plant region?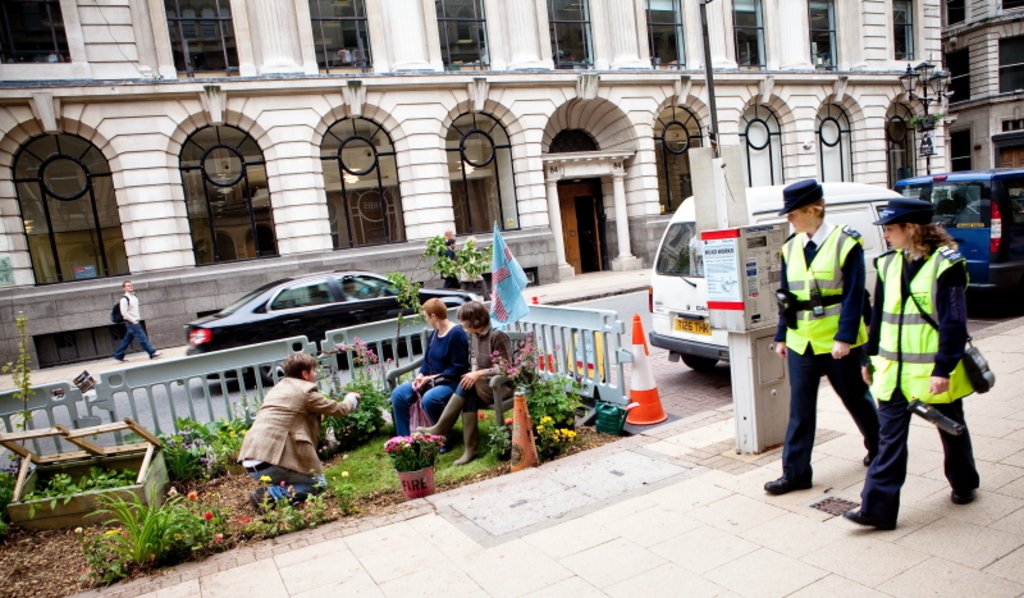
x1=0, y1=461, x2=14, y2=528
